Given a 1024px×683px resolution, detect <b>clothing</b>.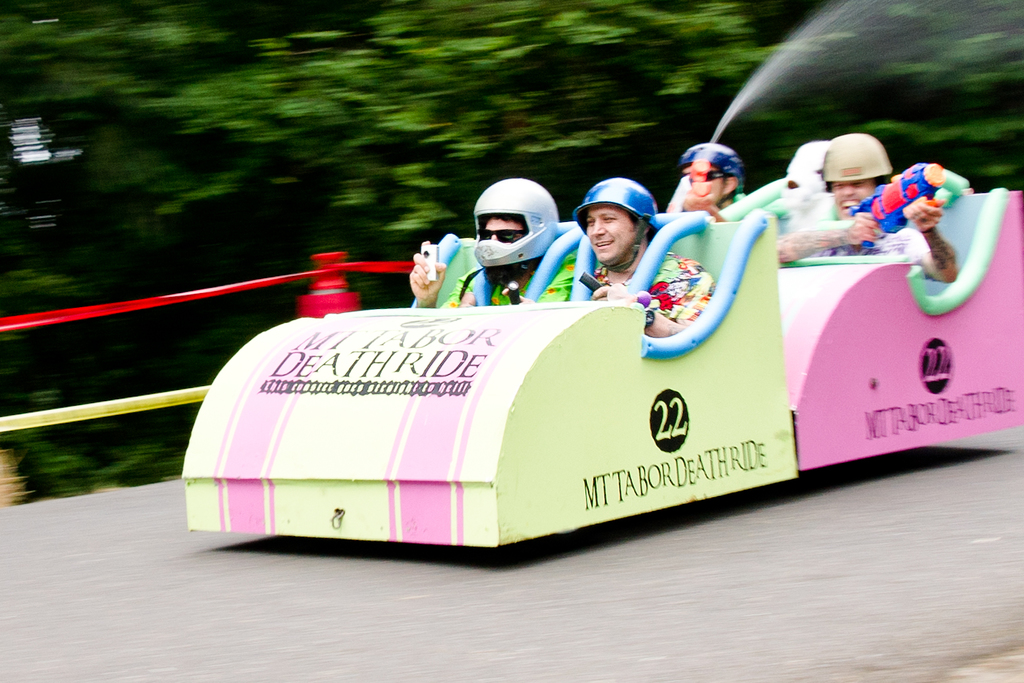
x1=583, y1=254, x2=711, y2=327.
